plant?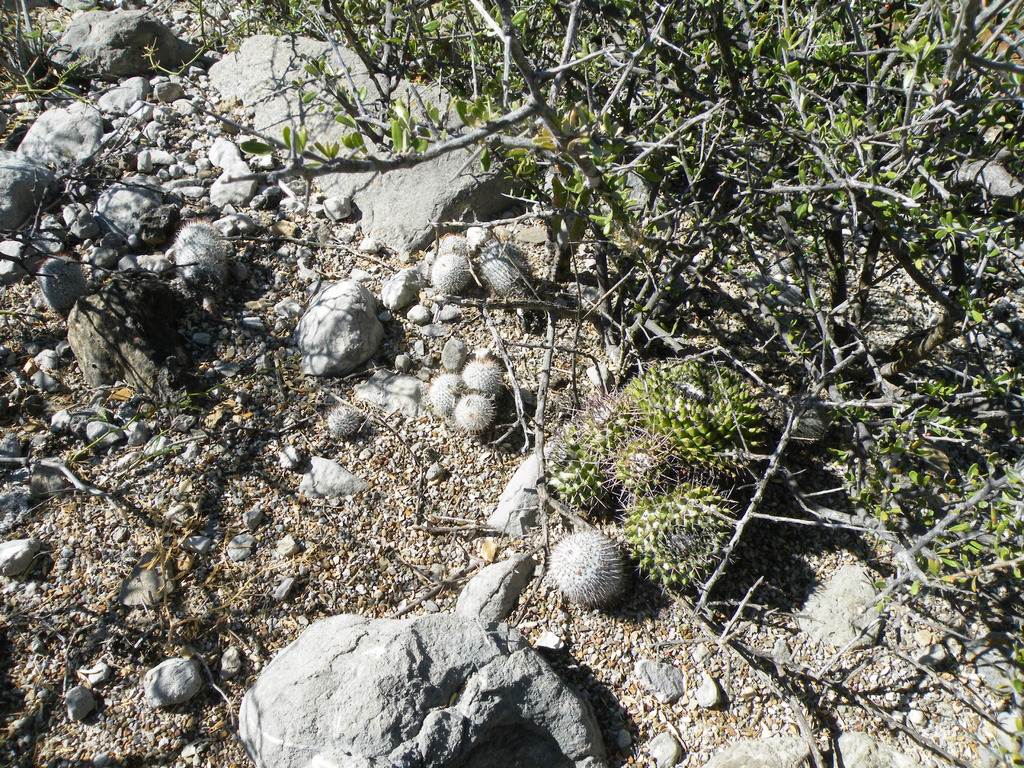
<bbox>637, 475, 761, 606</bbox>
